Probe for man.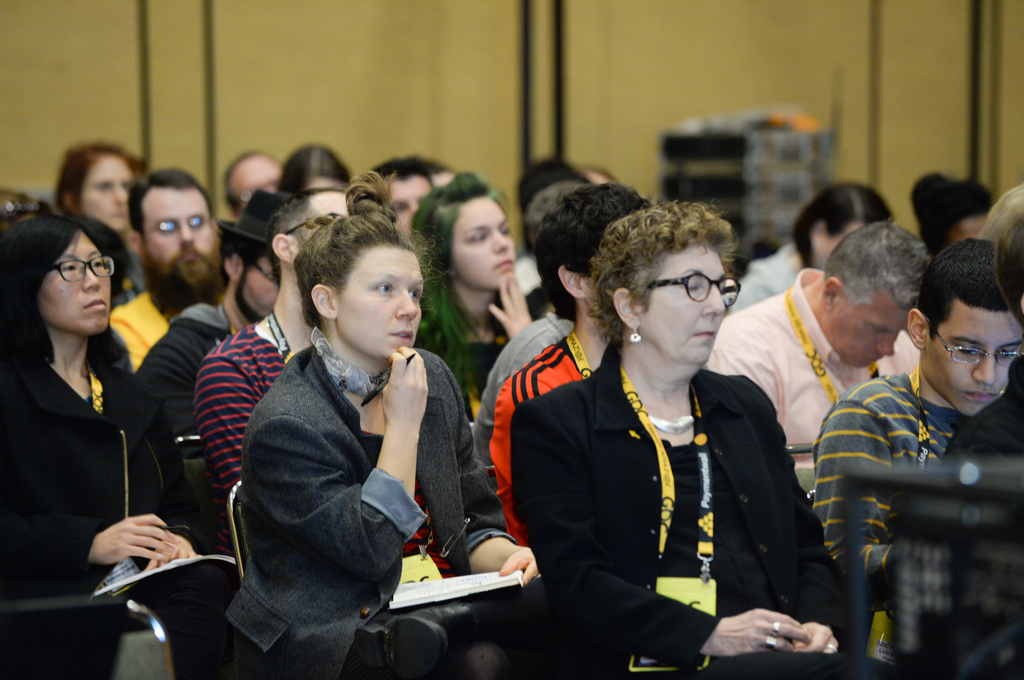
Probe result: bbox=[221, 150, 286, 214].
